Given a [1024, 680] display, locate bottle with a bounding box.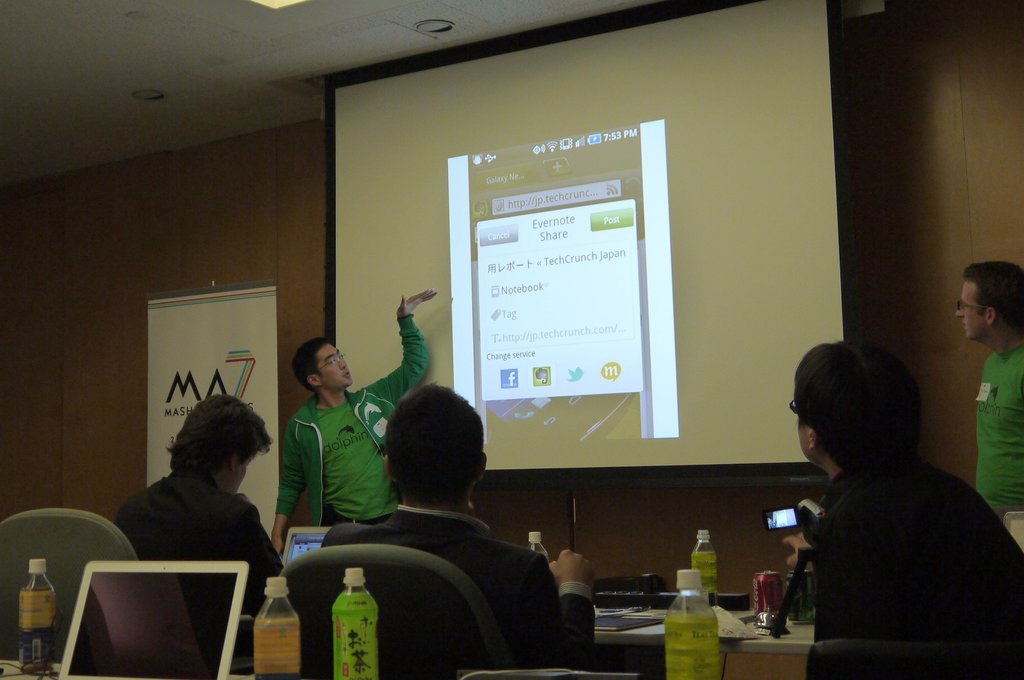
Located: (x1=254, y1=575, x2=300, y2=679).
